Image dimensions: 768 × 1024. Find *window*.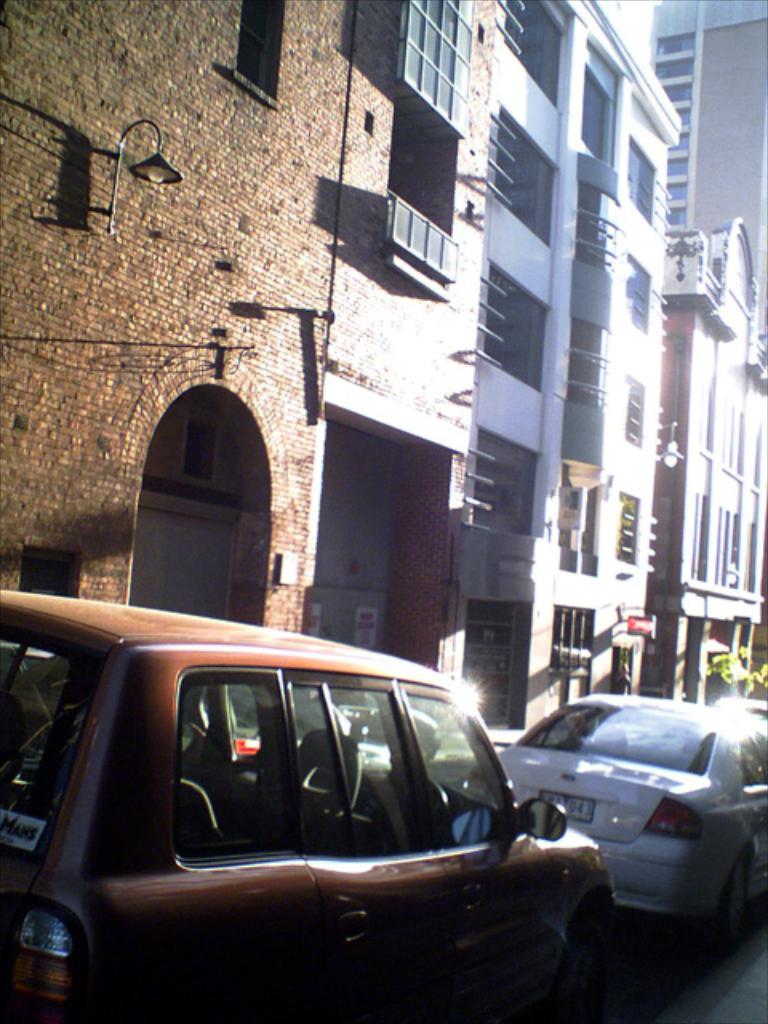
{"x1": 624, "y1": 373, "x2": 648, "y2": 443}.
